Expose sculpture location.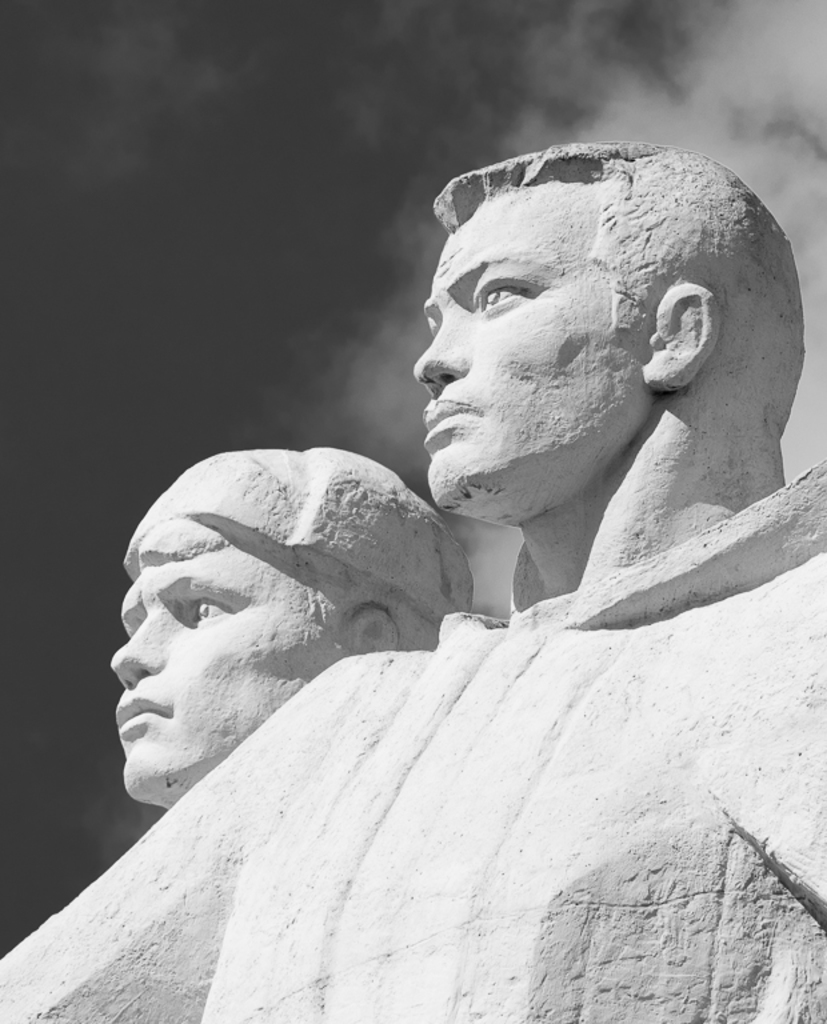
Exposed at 85:131:808:895.
